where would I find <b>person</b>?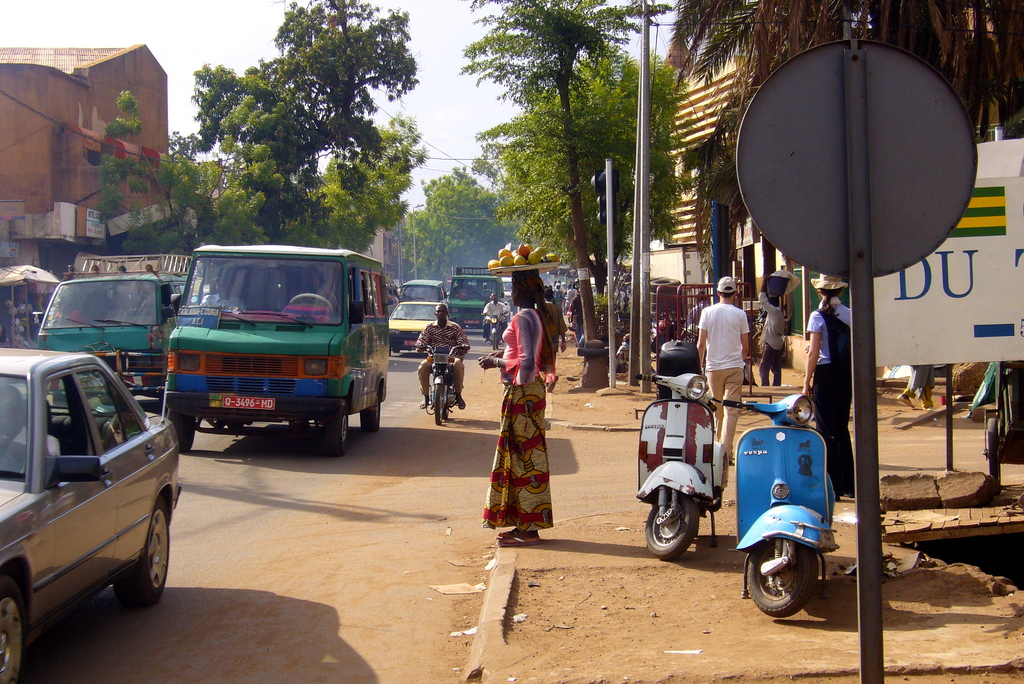
At rect(761, 273, 787, 384).
